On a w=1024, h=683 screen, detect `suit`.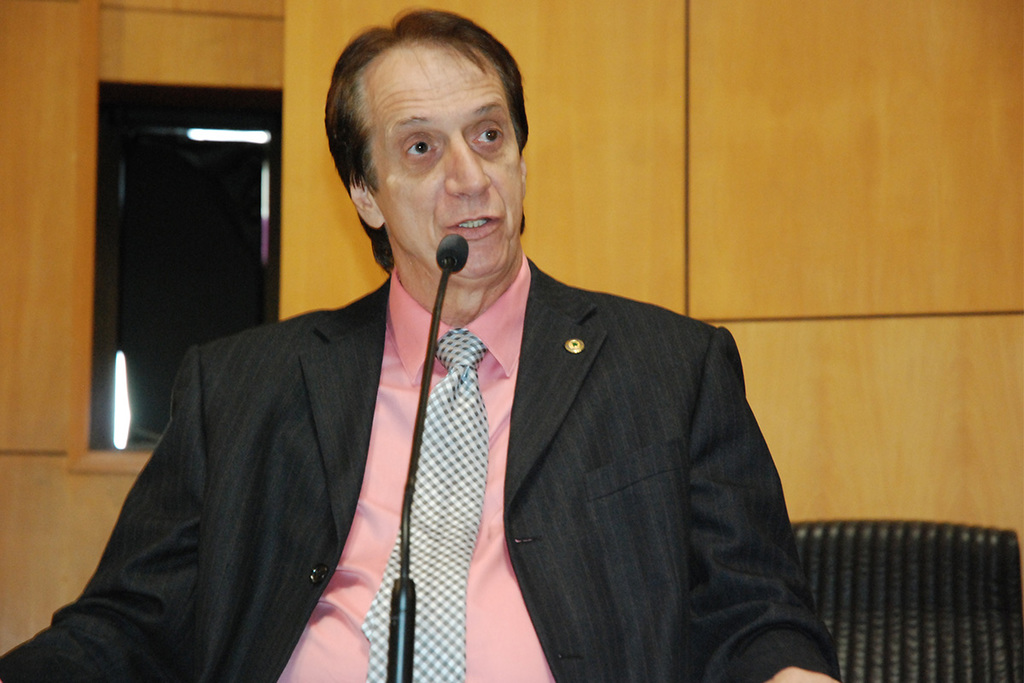
<region>98, 190, 792, 668</region>.
